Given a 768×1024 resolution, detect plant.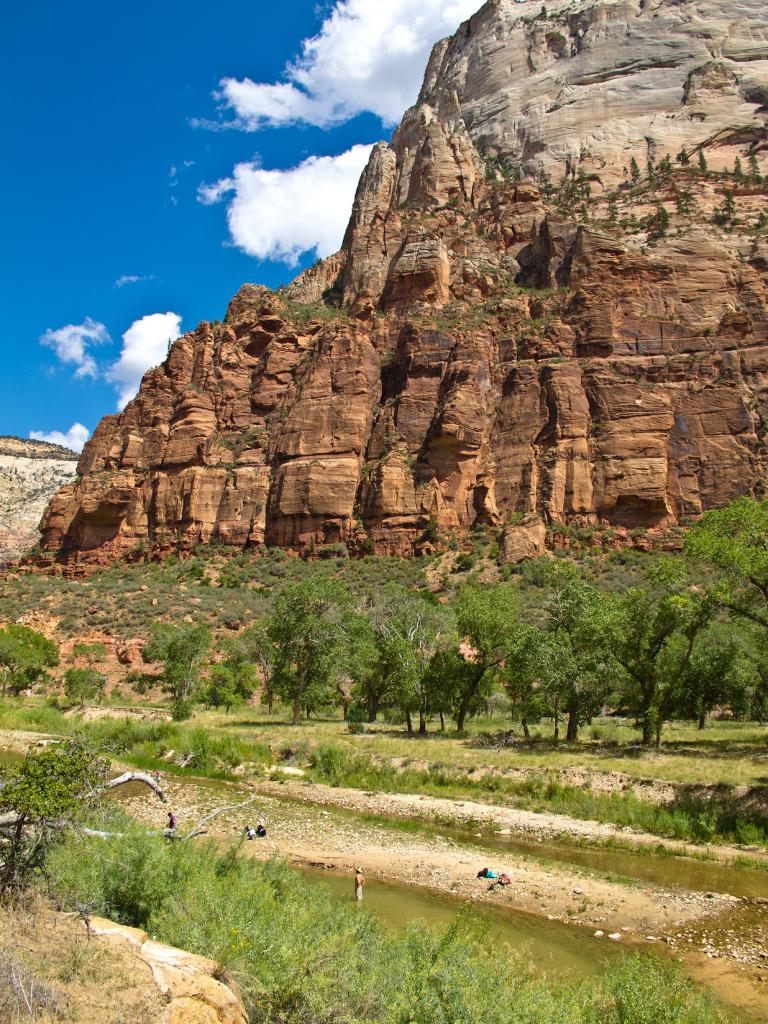
select_region(352, 518, 366, 532).
